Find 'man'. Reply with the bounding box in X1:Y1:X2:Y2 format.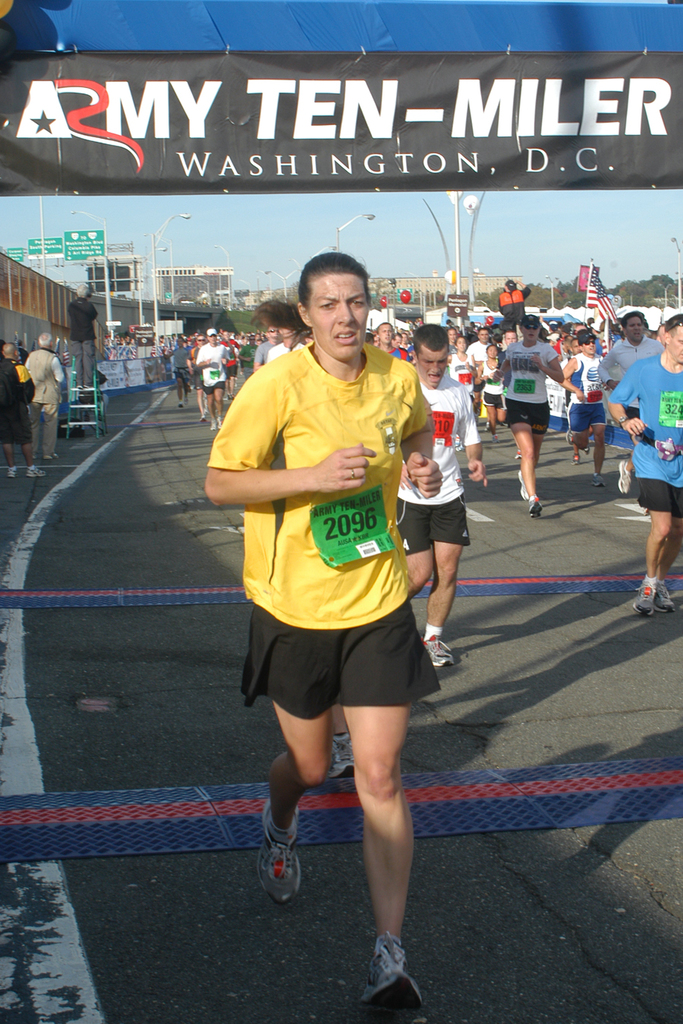
186:335:204:420.
